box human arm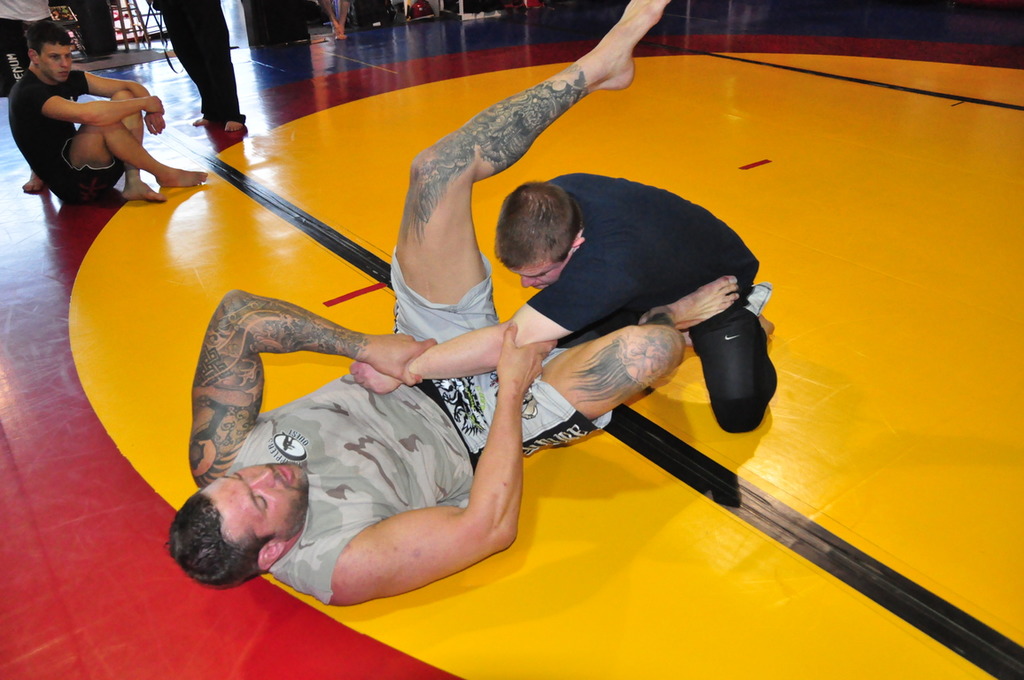
{"left": 351, "top": 240, "right": 589, "bottom": 397}
